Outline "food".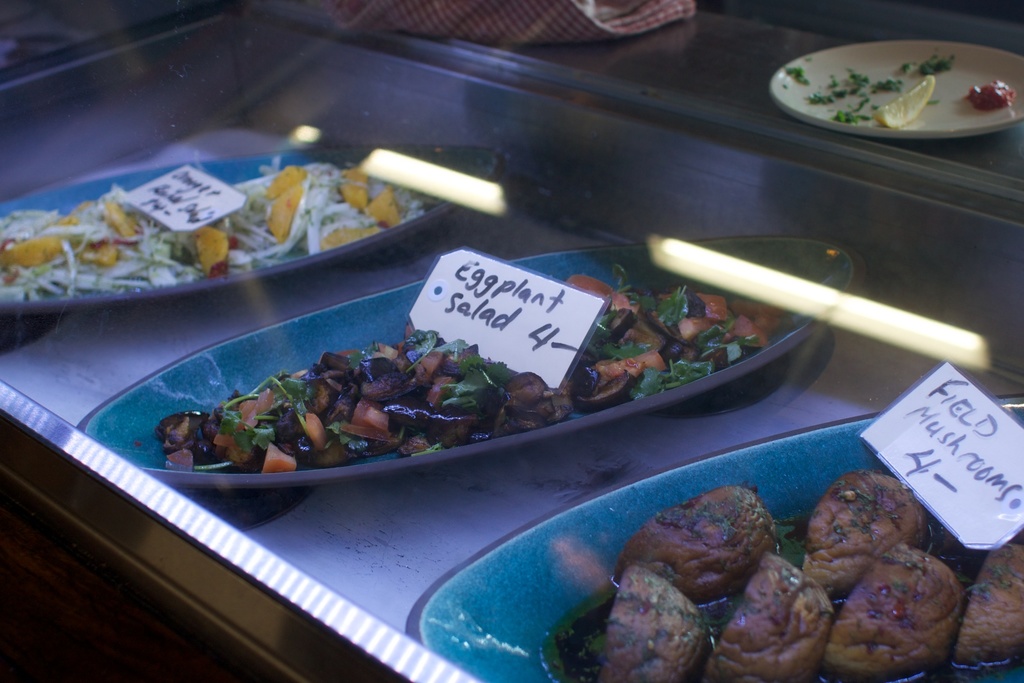
Outline: {"x1": 618, "y1": 482, "x2": 785, "y2": 604}.
